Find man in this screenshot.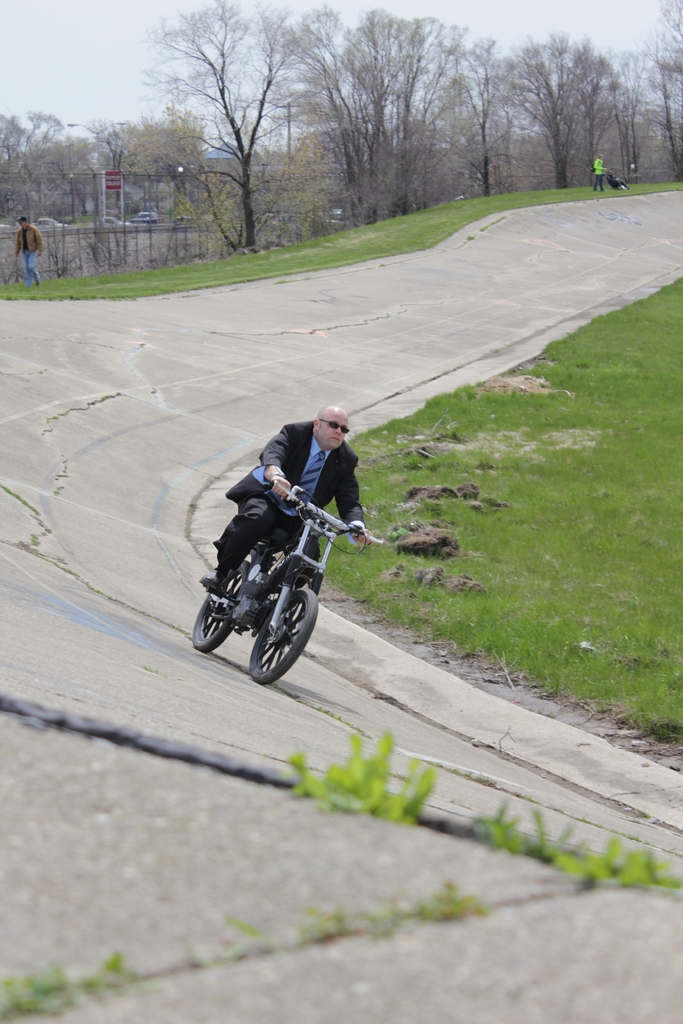
The bounding box for man is l=15, t=211, r=49, b=280.
